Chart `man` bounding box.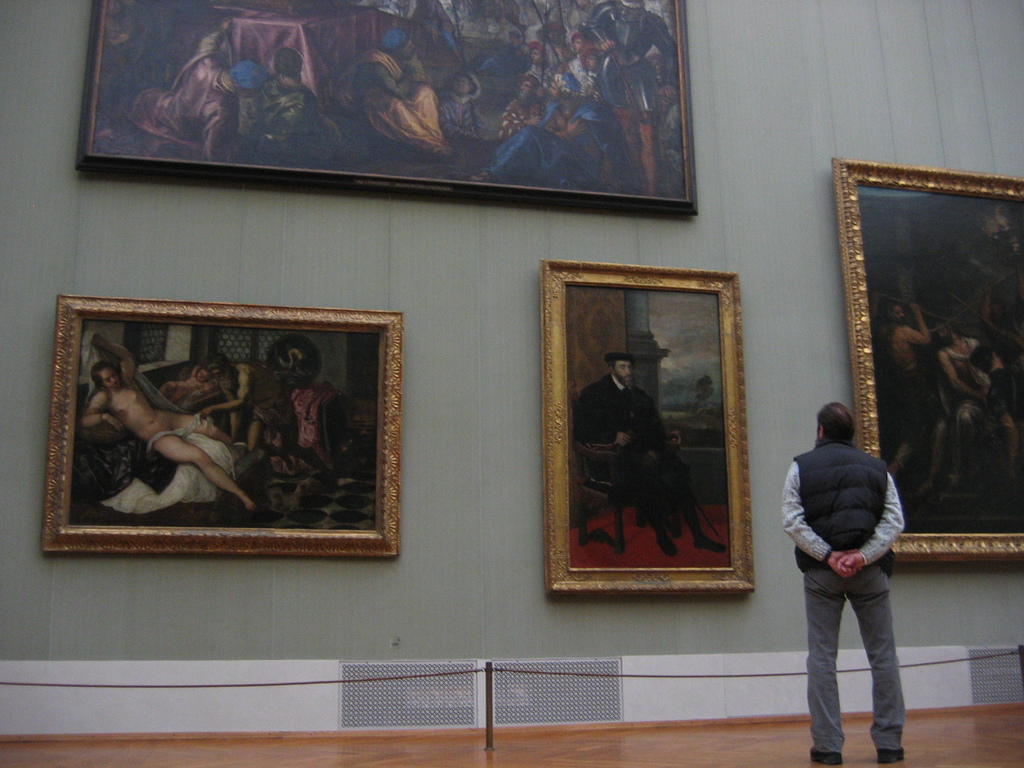
Charted: locate(468, 68, 627, 195).
